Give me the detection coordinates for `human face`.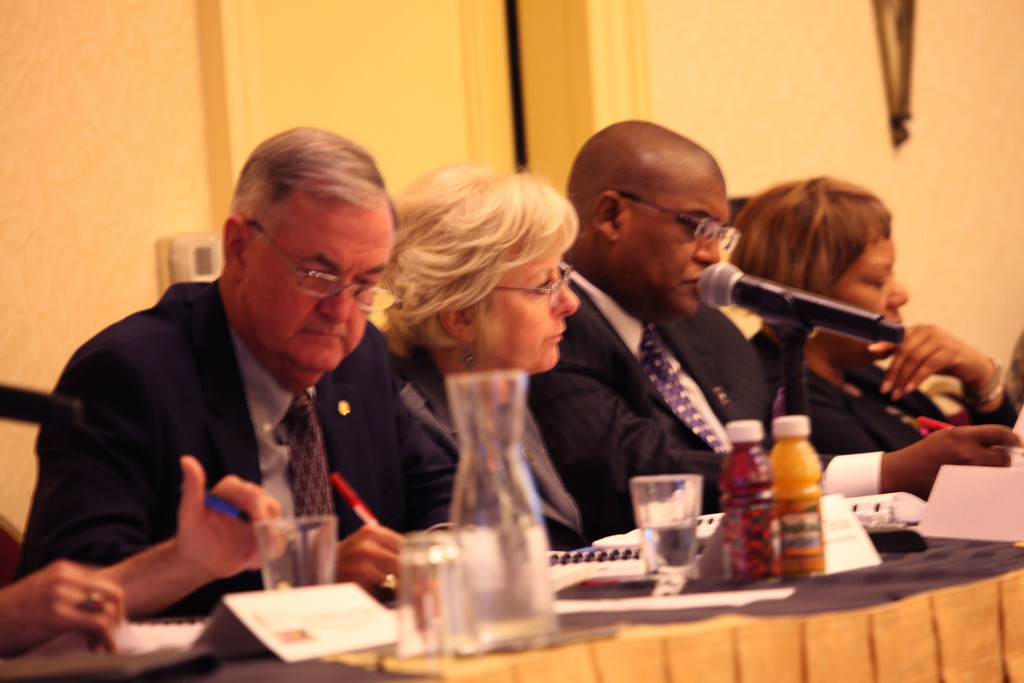
bbox=[238, 197, 367, 372].
